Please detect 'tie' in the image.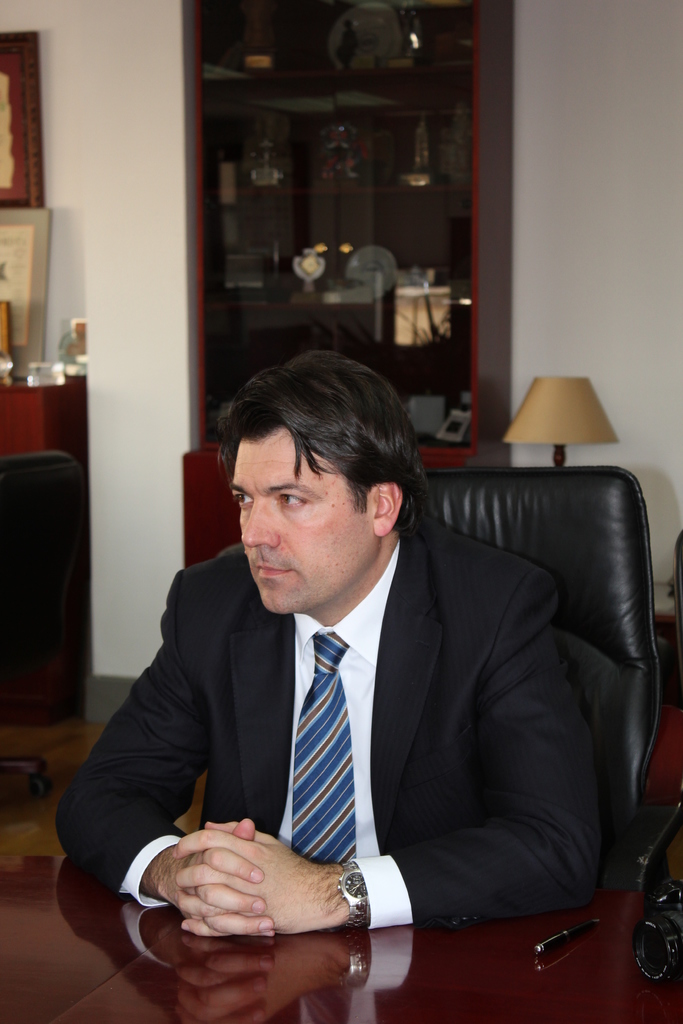
BBox(292, 627, 358, 874).
